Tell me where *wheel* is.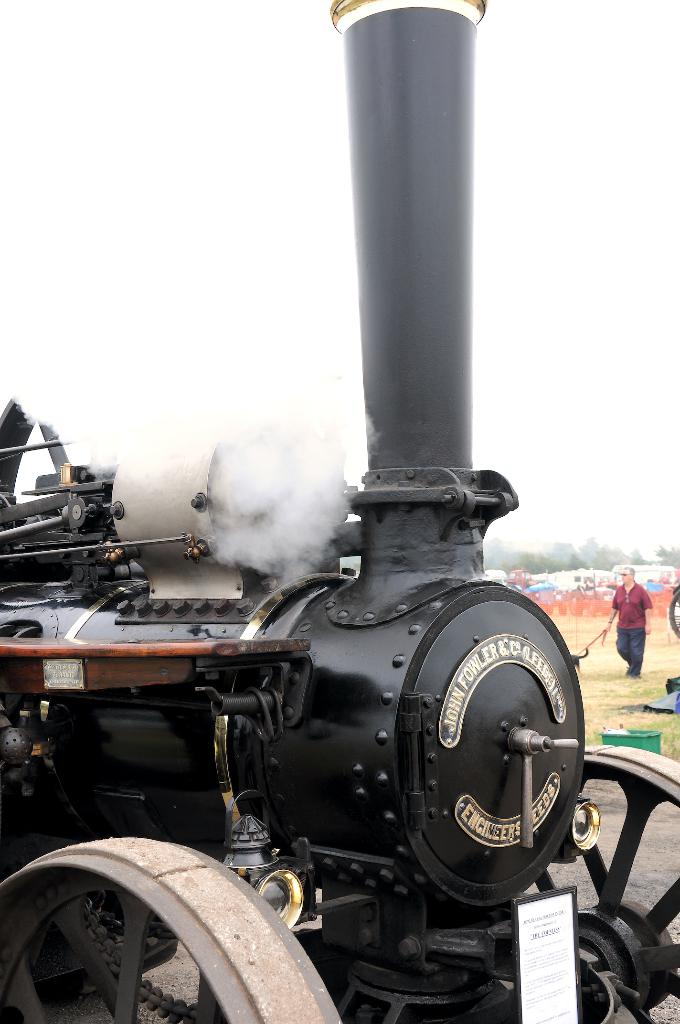
*wheel* is at x1=514, y1=742, x2=679, y2=1023.
